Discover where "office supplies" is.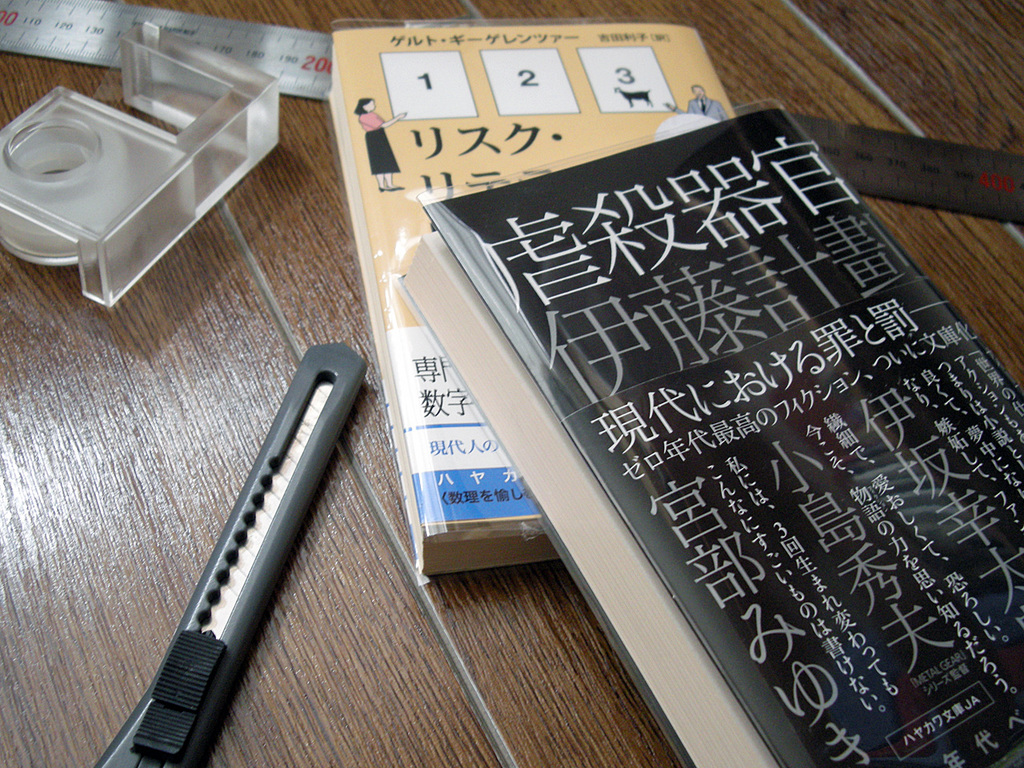
Discovered at locate(93, 342, 369, 767).
